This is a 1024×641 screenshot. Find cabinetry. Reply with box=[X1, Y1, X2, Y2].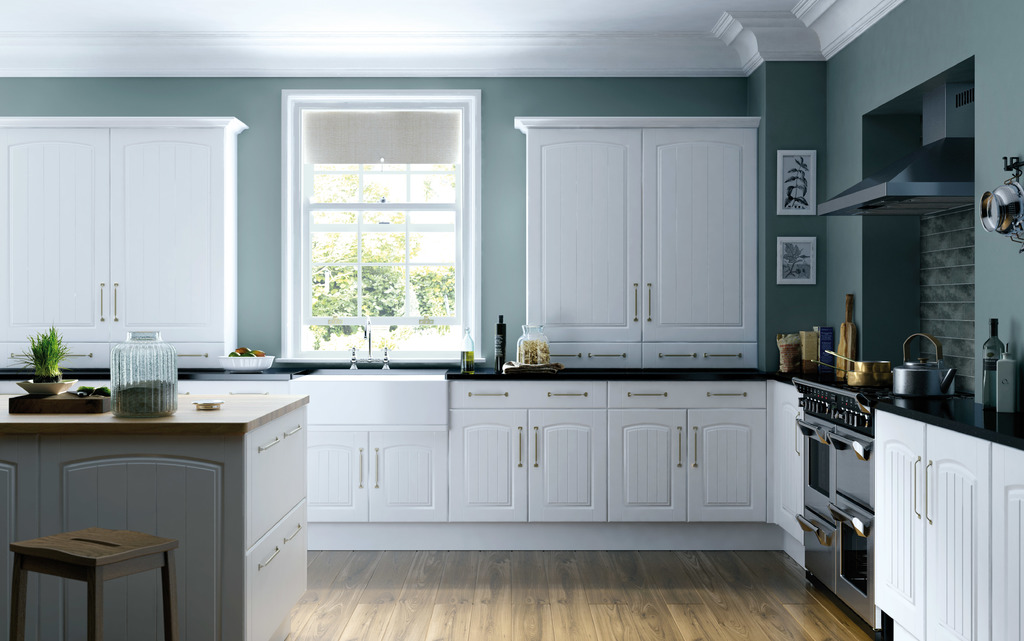
box=[509, 113, 769, 366].
